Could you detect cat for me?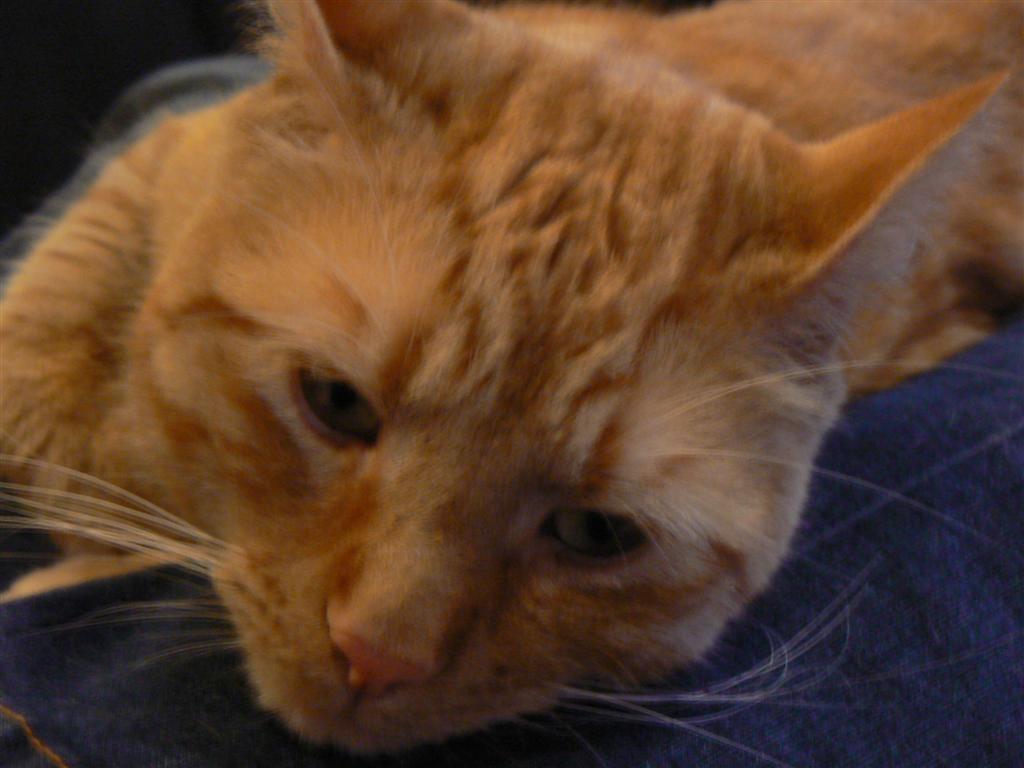
Detection result: (6, 0, 1023, 766).
